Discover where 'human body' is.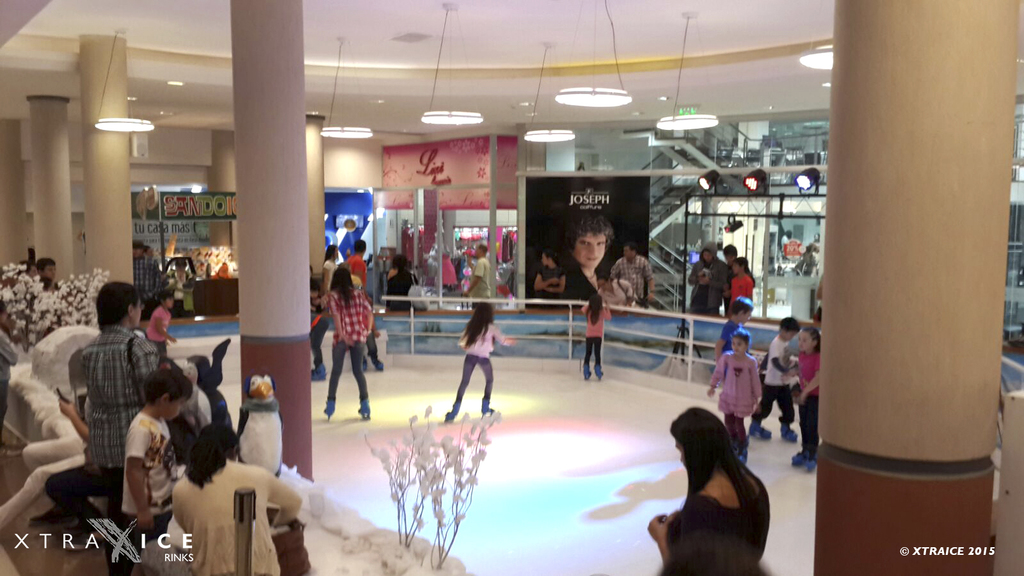
Discovered at (709,347,756,464).
